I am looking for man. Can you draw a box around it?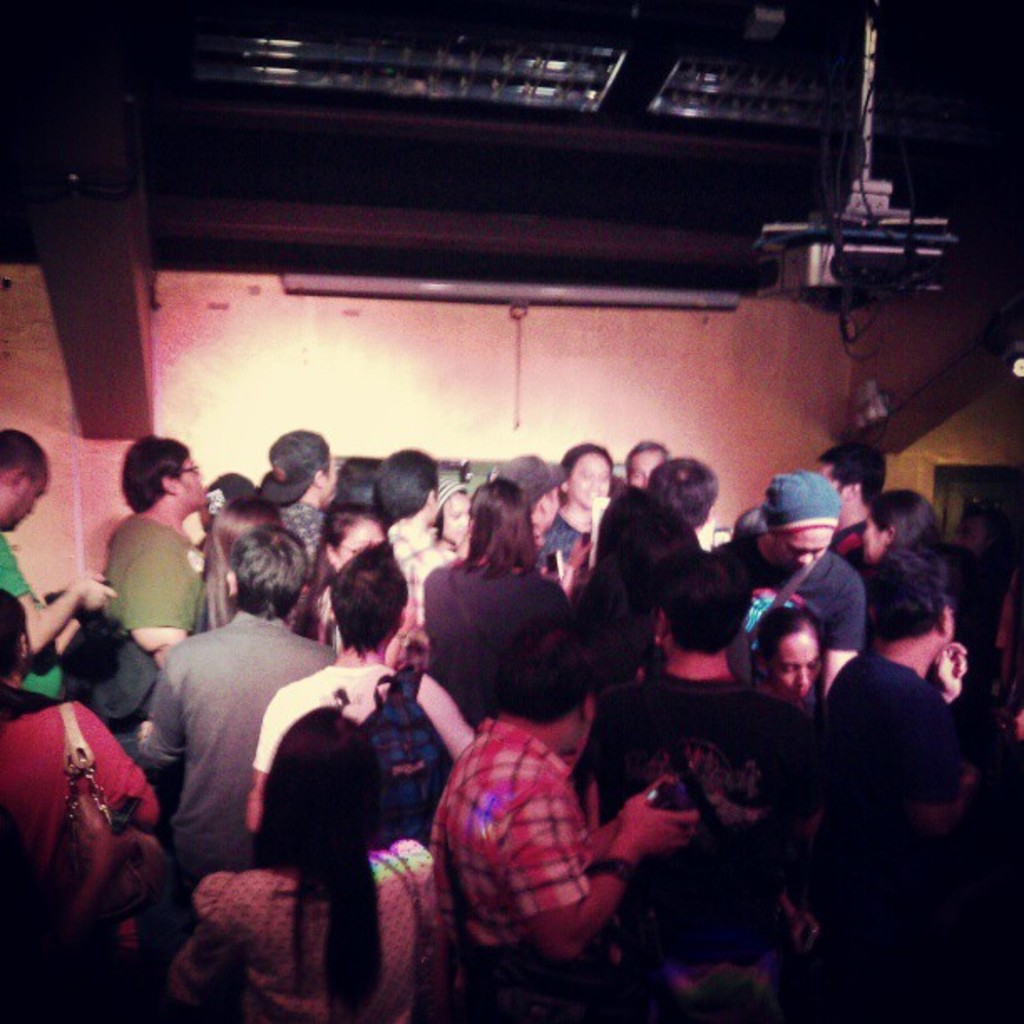
Sure, the bounding box is locate(380, 453, 463, 622).
